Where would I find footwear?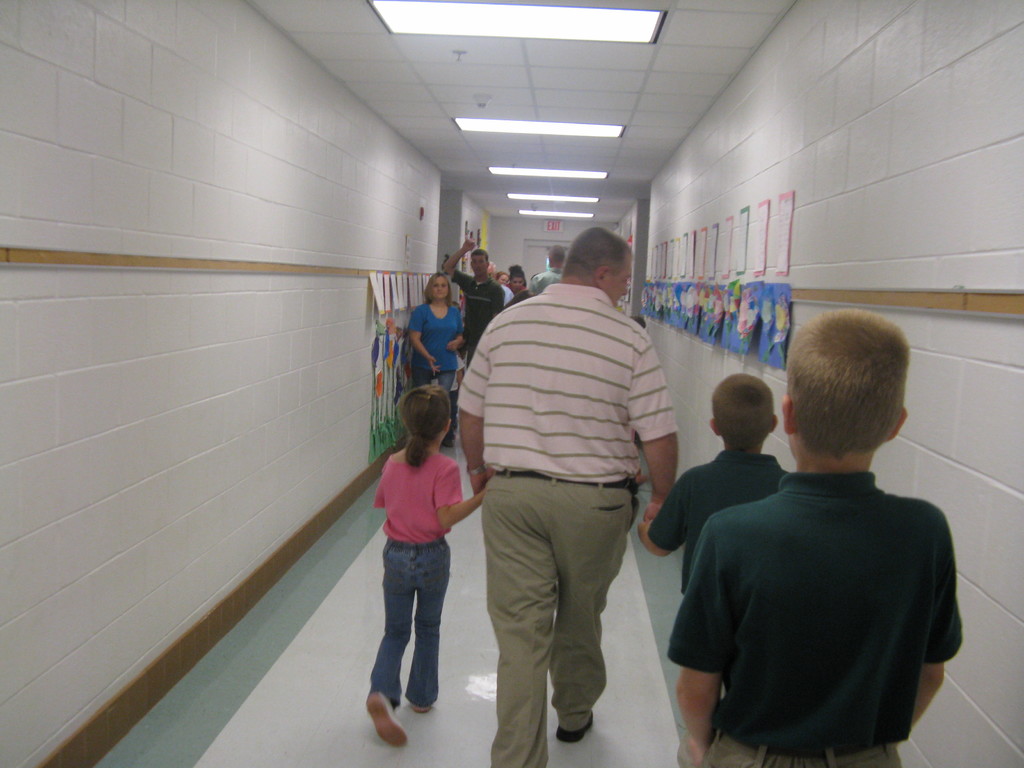
At bbox=[408, 698, 433, 717].
